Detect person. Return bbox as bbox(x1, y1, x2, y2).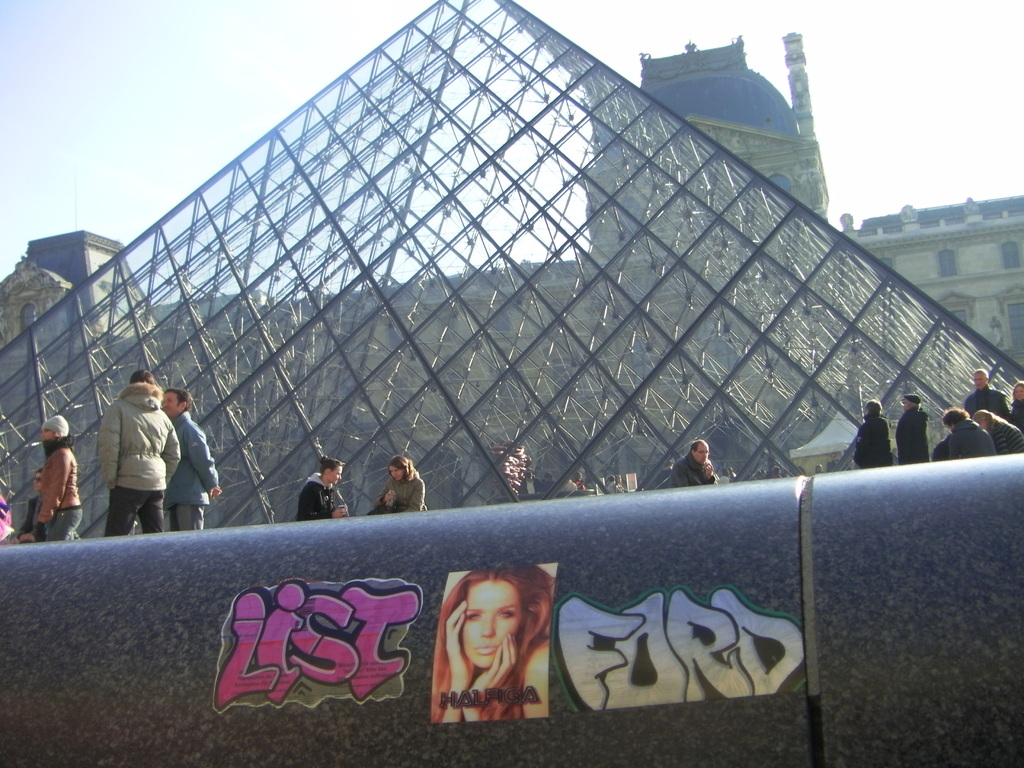
bbox(40, 416, 83, 540).
